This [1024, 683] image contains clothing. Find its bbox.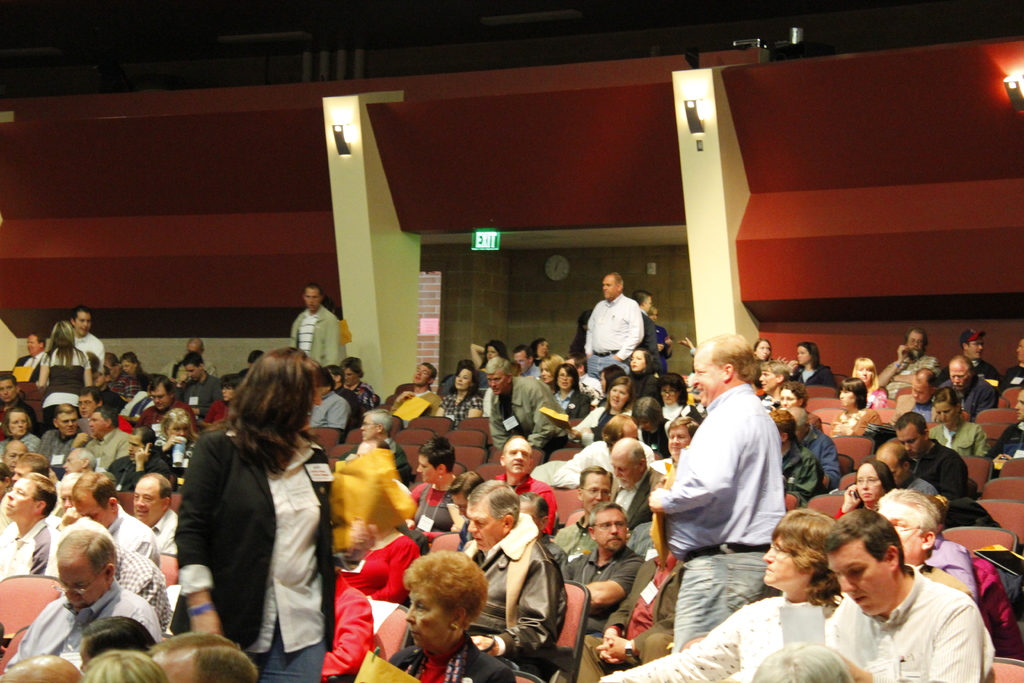
l=483, t=374, r=570, b=453.
